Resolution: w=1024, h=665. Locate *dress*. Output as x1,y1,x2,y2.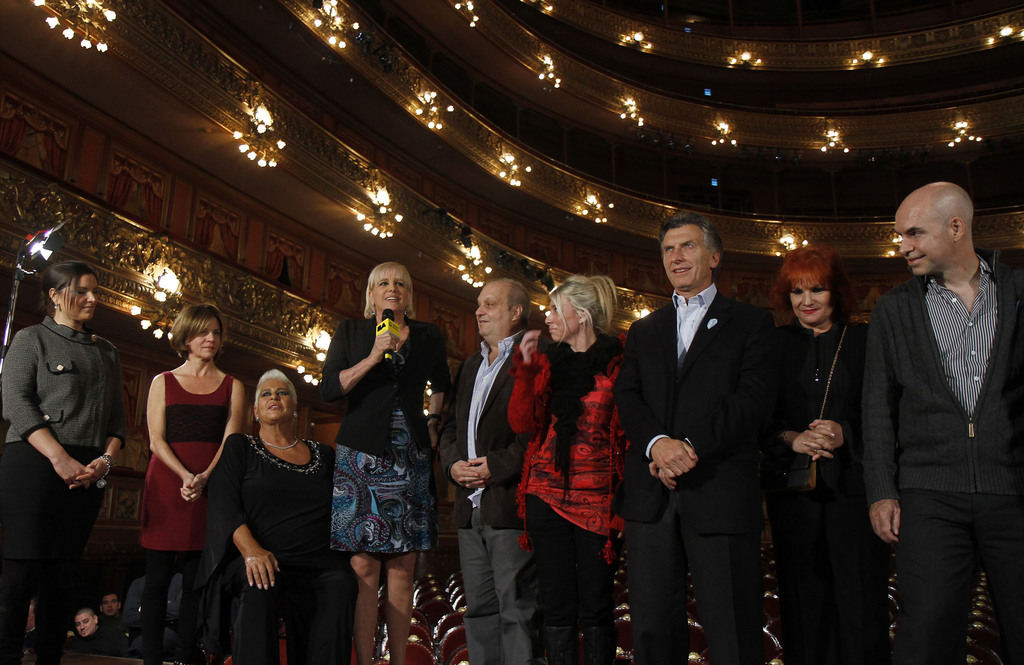
131,373,232,579.
